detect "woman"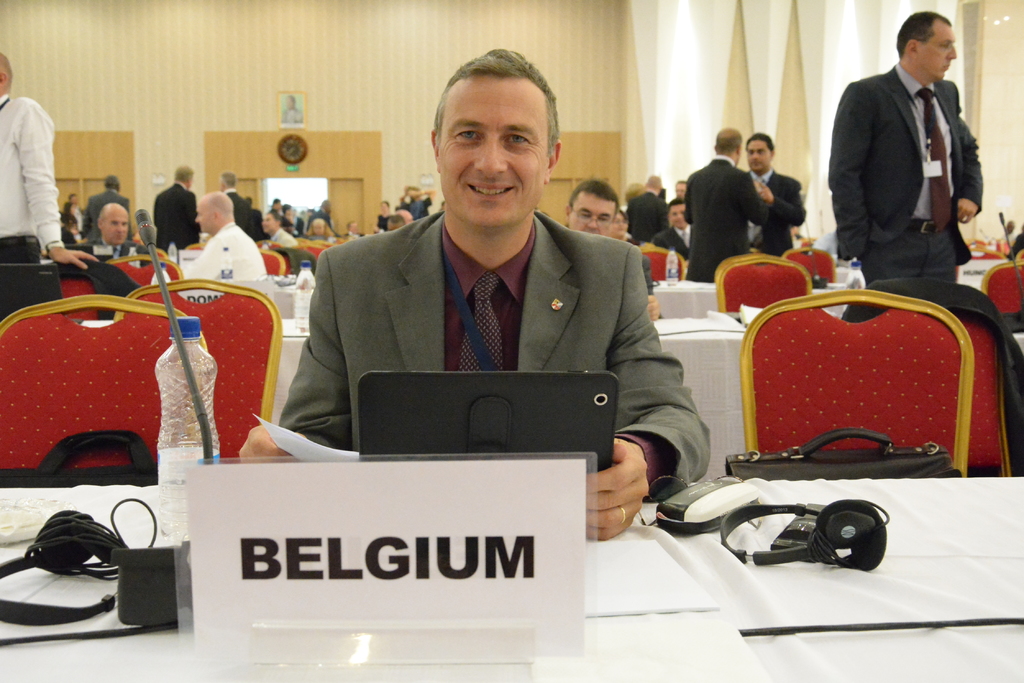
305/214/333/242
